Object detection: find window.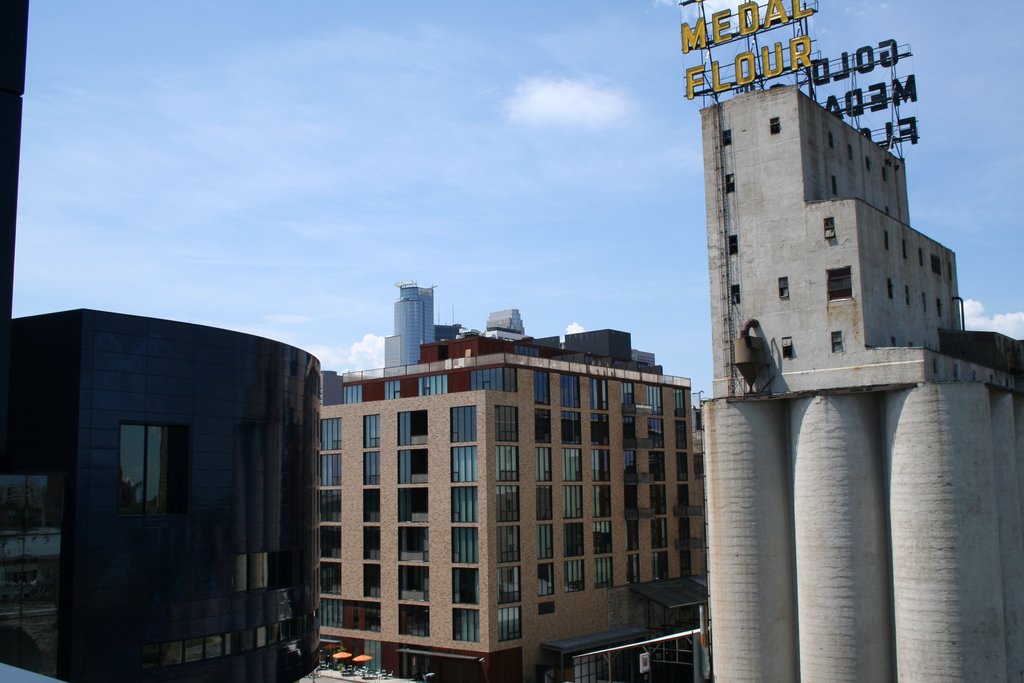
Rect(591, 451, 610, 482).
